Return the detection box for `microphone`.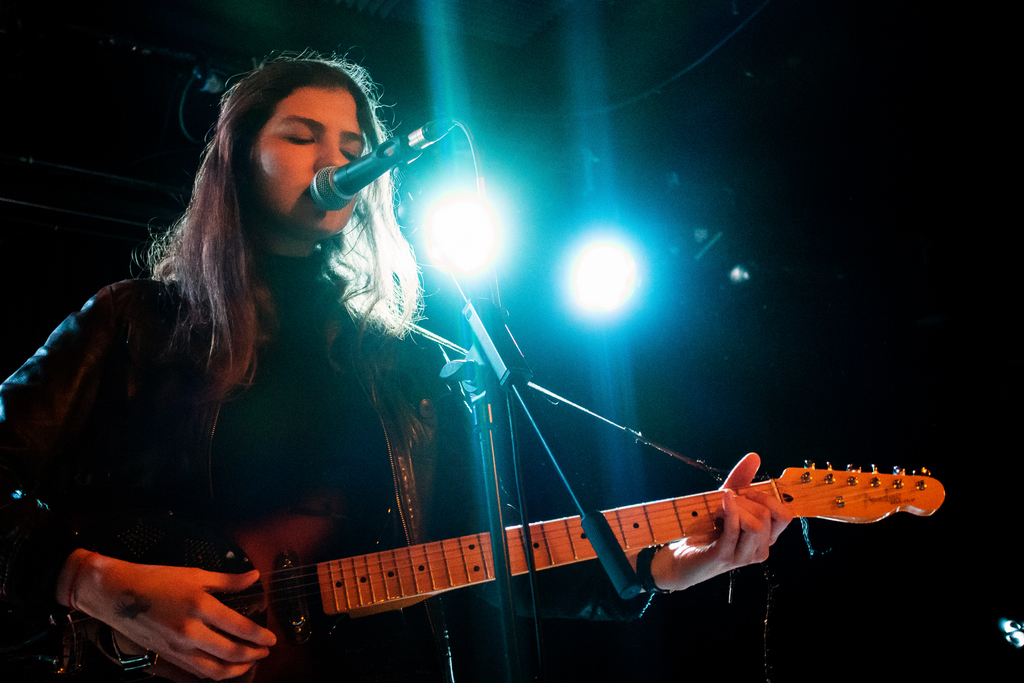
(300, 106, 465, 226).
